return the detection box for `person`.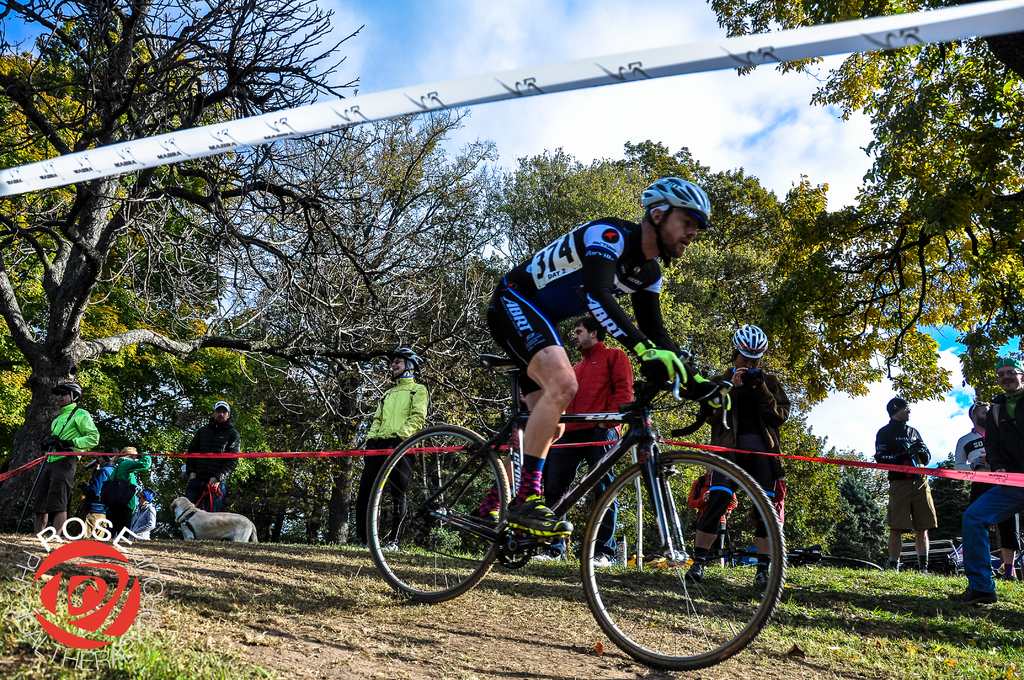
[876,396,939,569].
